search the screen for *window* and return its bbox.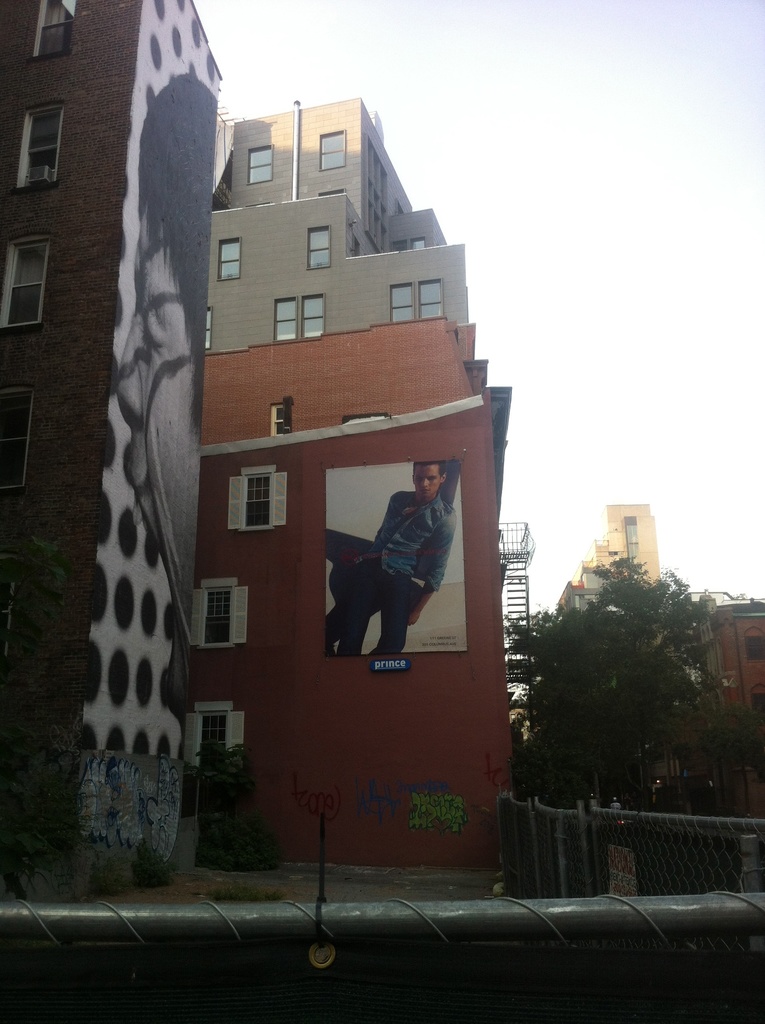
Found: x1=27 y1=0 x2=76 y2=61.
